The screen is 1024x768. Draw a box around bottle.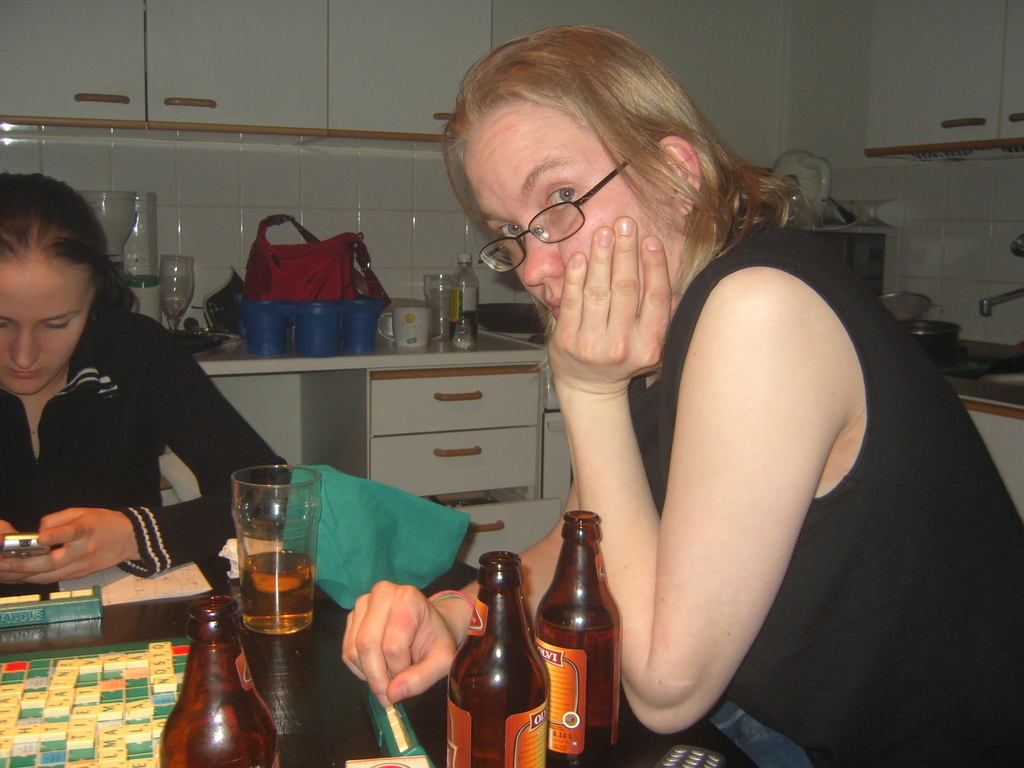
left=538, top=506, right=622, bottom=767.
